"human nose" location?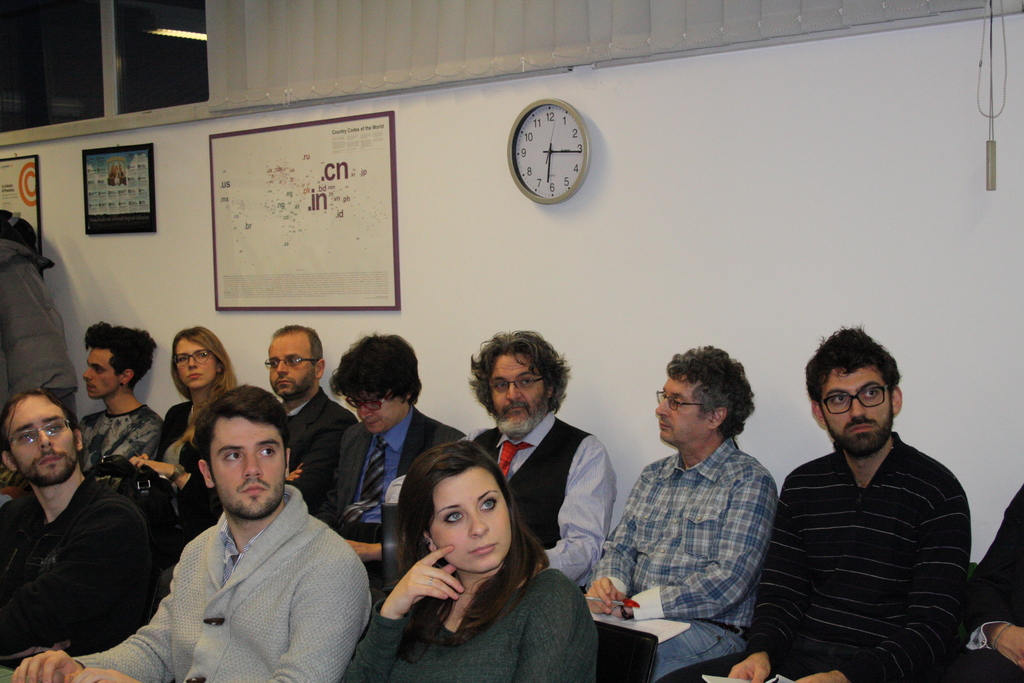
{"left": 187, "top": 354, "right": 196, "bottom": 367}
